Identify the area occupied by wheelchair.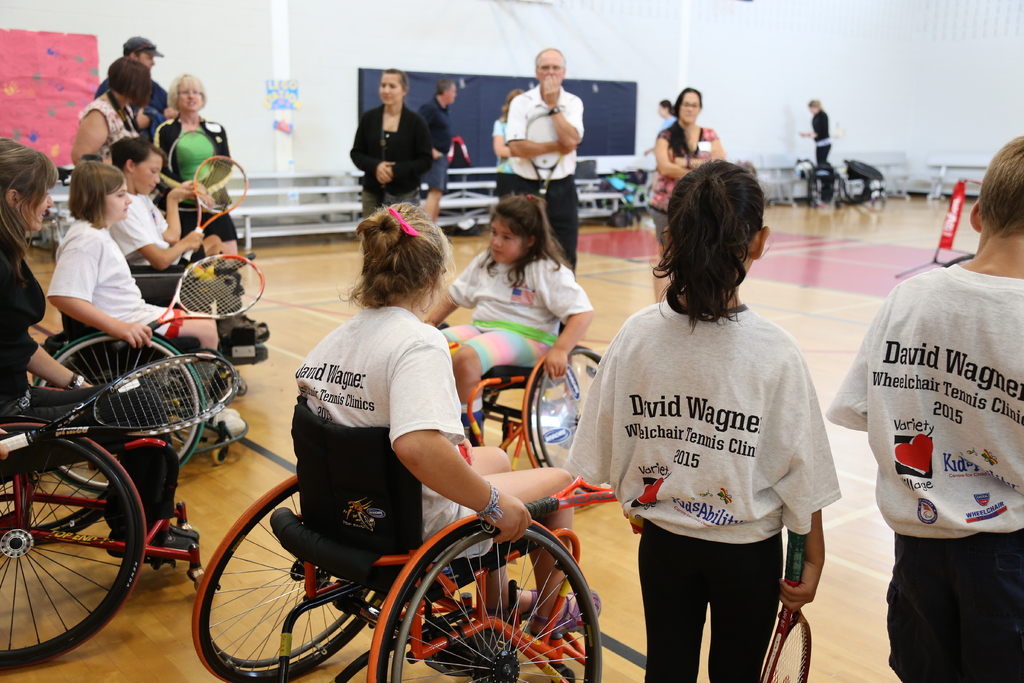
Area: {"left": 426, "top": 319, "right": 609, "bottom": 474}.
